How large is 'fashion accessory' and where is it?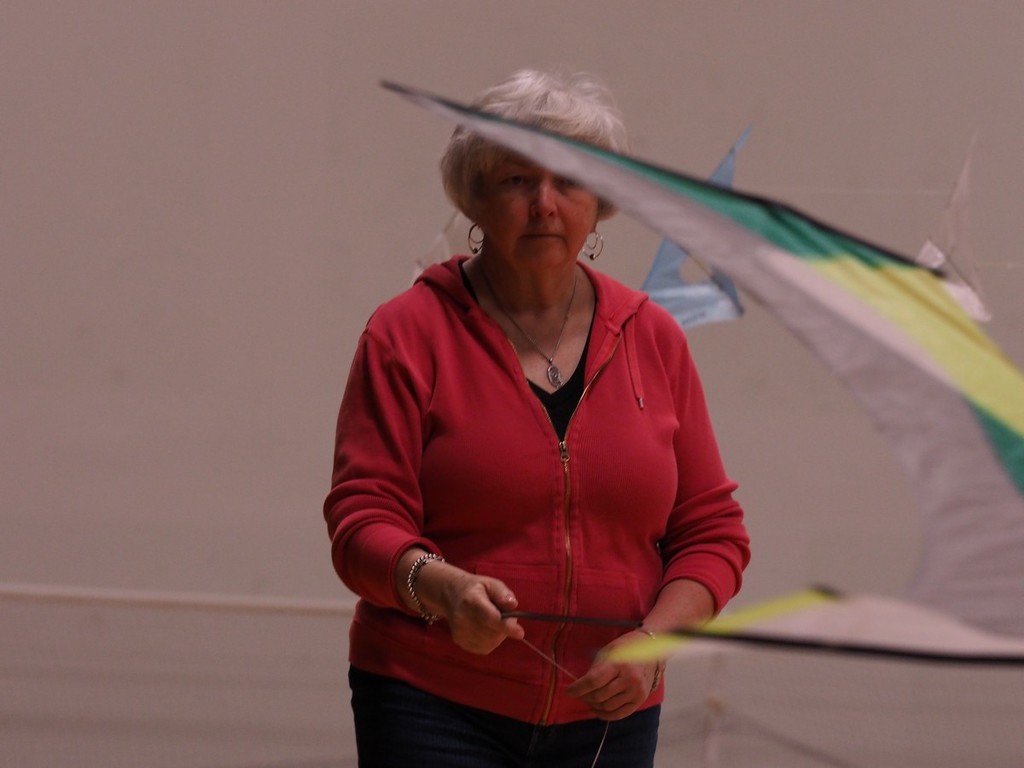
Bounding box: (left=466, top=223, right=486, bottom=255).
